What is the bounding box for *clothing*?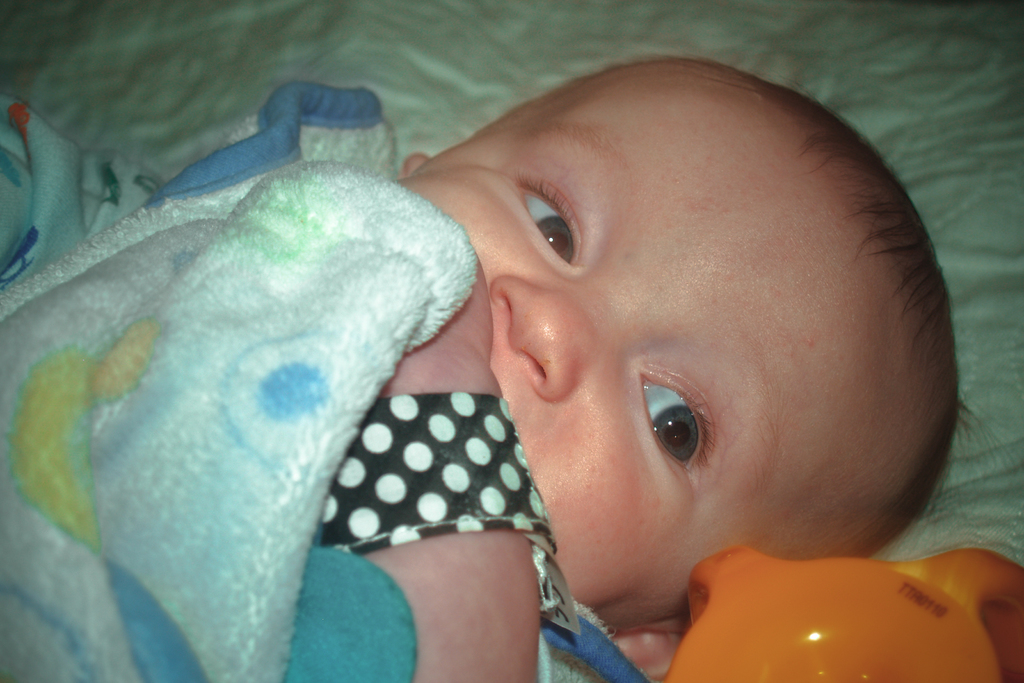
(0, 74, 640, 682).
